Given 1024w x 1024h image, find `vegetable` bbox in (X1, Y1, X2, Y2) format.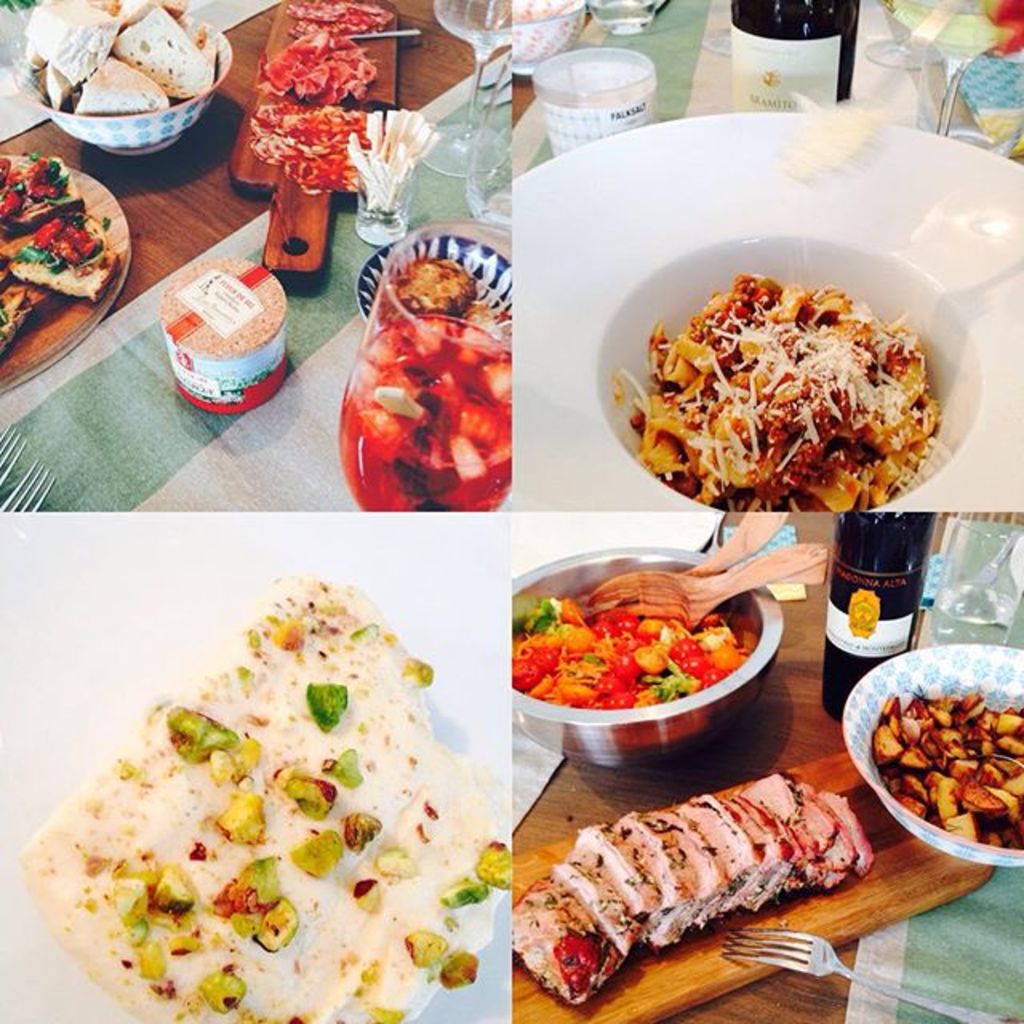
(443, 882, 483, 910).
